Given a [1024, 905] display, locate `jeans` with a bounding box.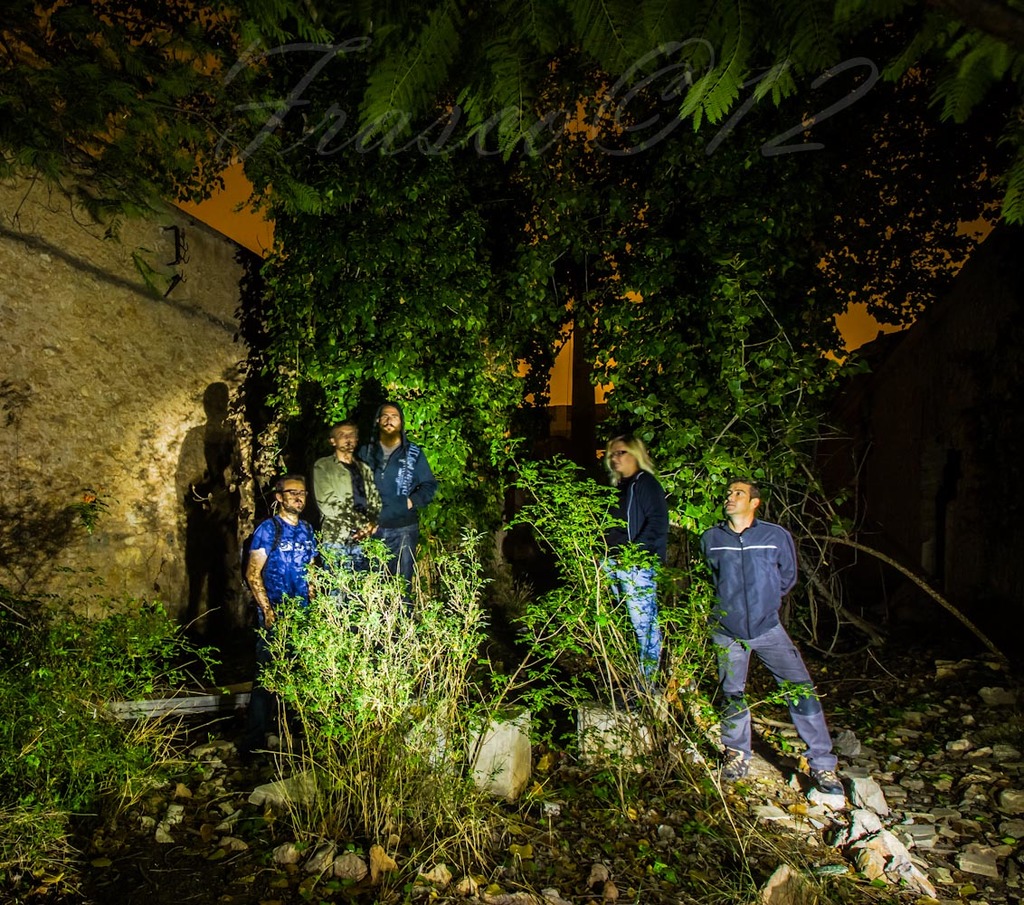
Located: 258 603 312 723.
